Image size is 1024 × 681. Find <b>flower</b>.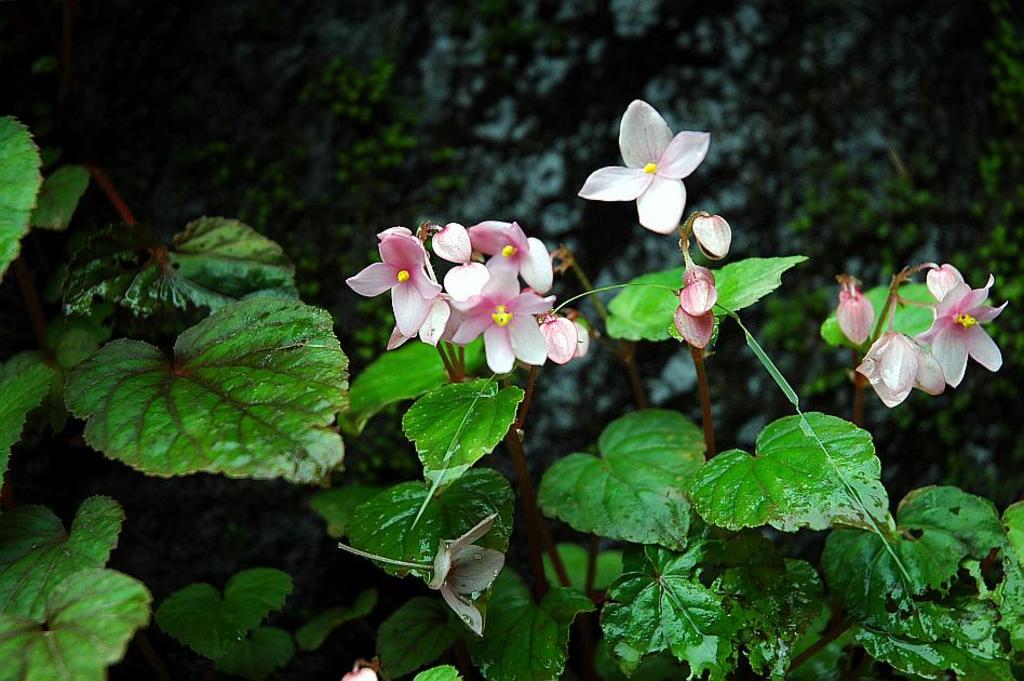
670, 245, 715, 347.
